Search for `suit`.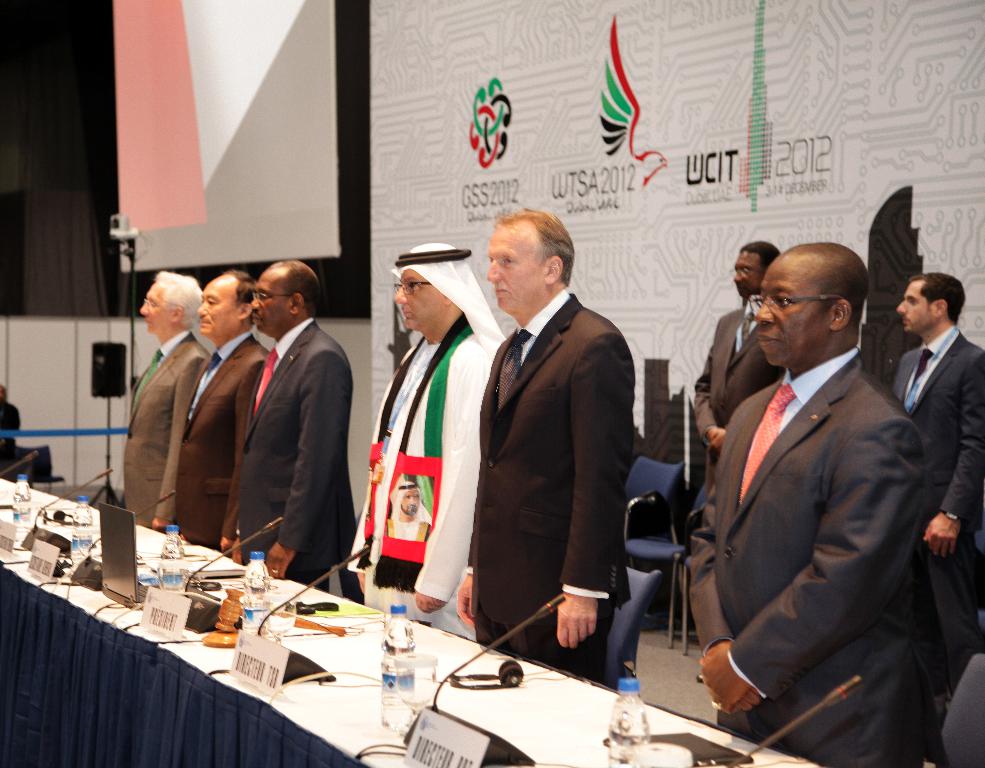
Found at bbox=(233, 318, 360, 593).
